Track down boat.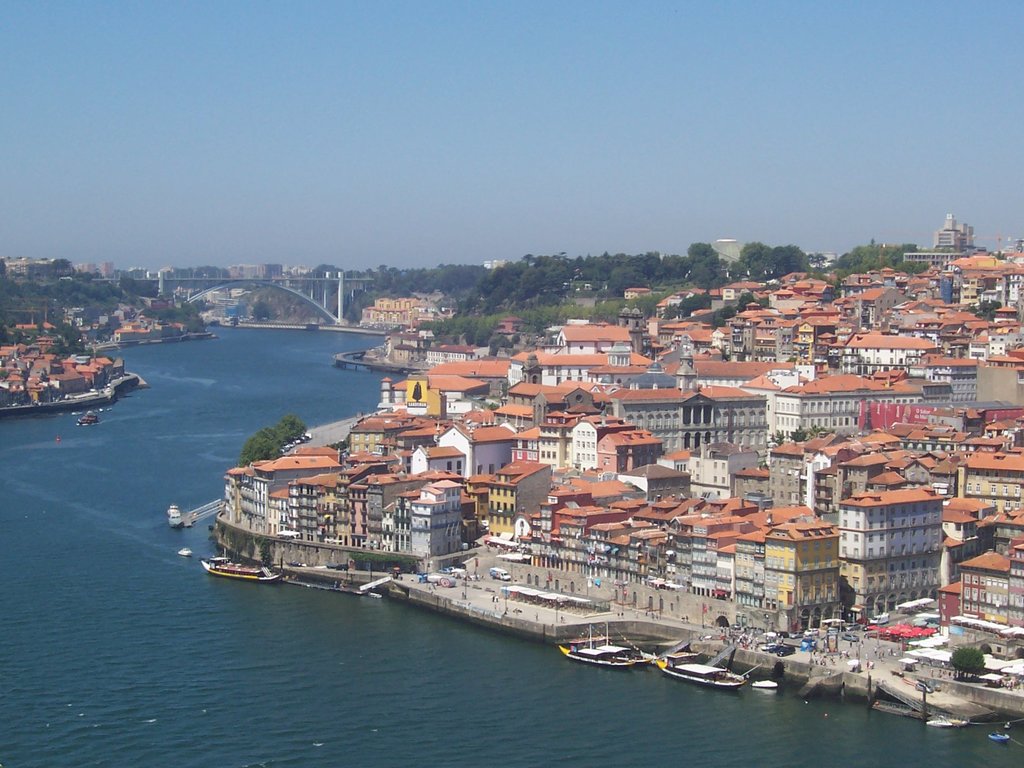
Tracked to (188,543,290,588).
